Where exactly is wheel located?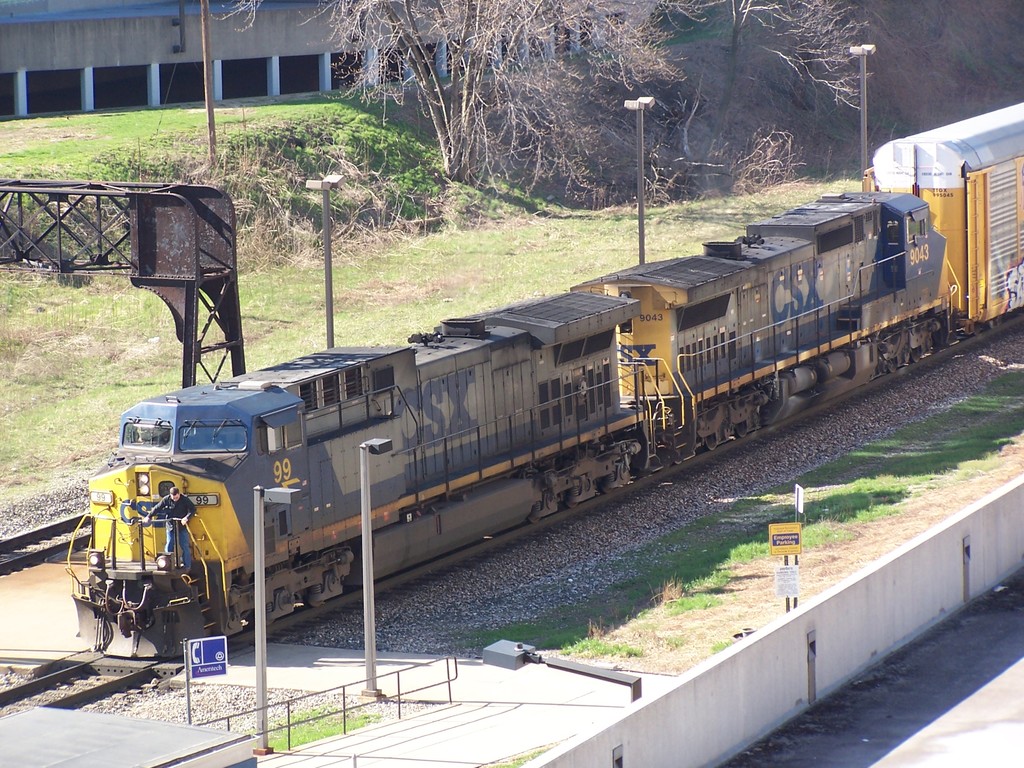
Its bounding box is (291, 557, 341, 610).
